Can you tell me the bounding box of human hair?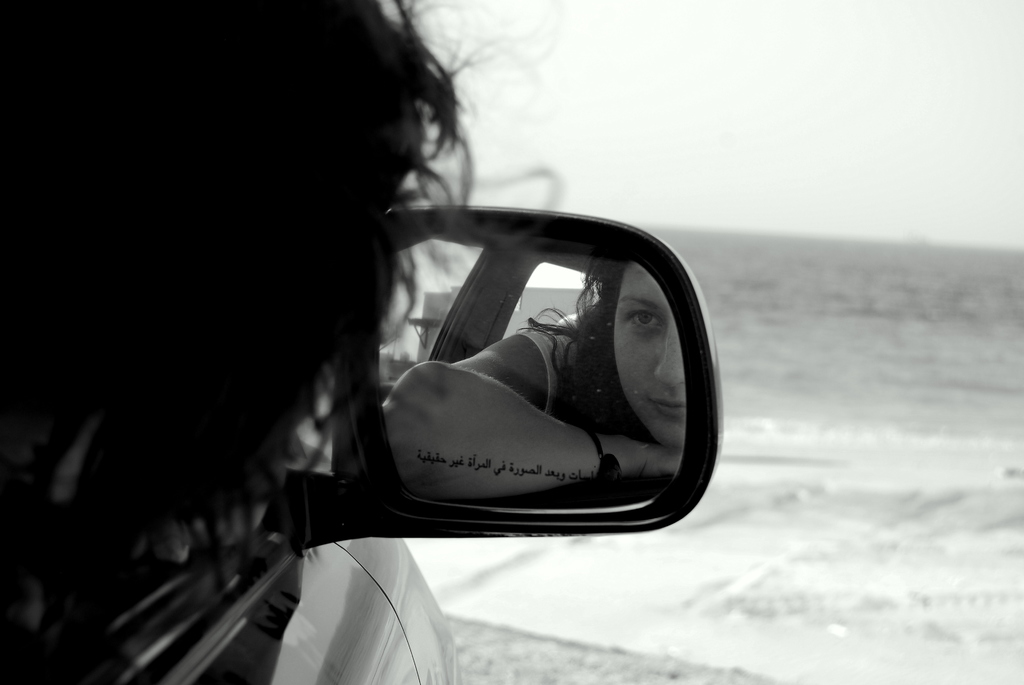
region(45, 31, 447, 440).
